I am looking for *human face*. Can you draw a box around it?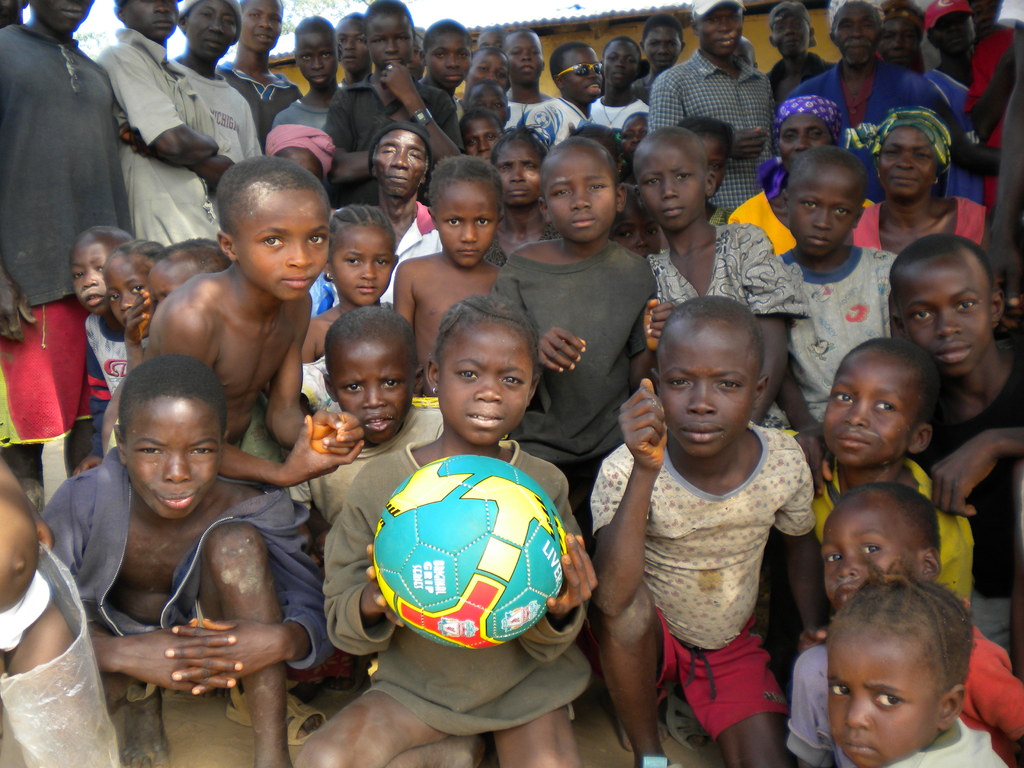
Sure, the bounding box is bbox=(927, 7, 972, 58).
